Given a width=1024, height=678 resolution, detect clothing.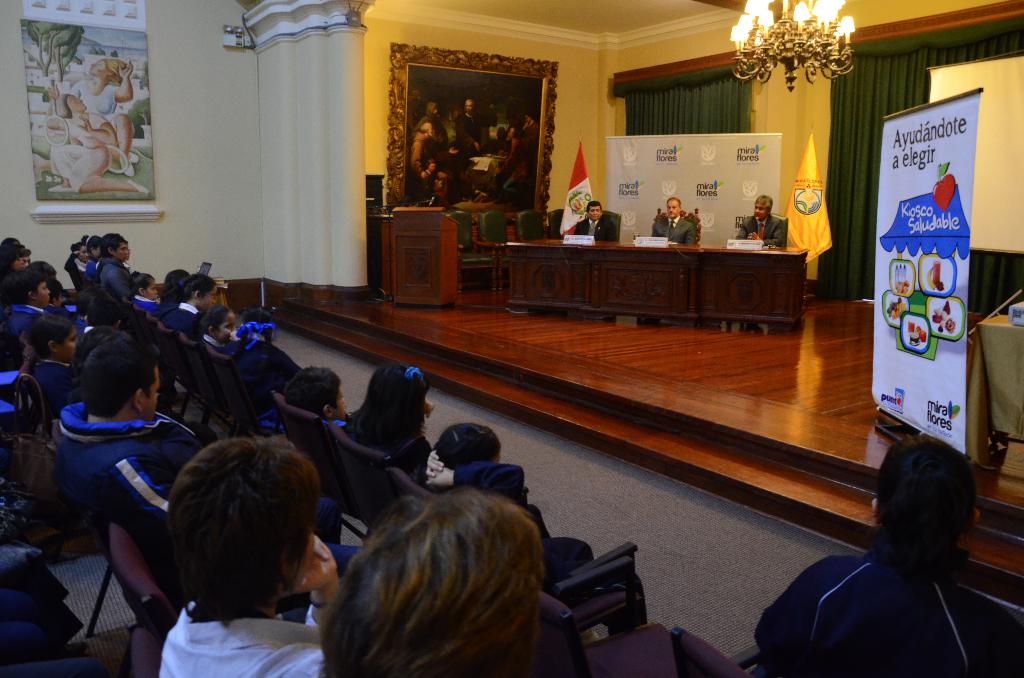
box(47, 111, 111, 191).
